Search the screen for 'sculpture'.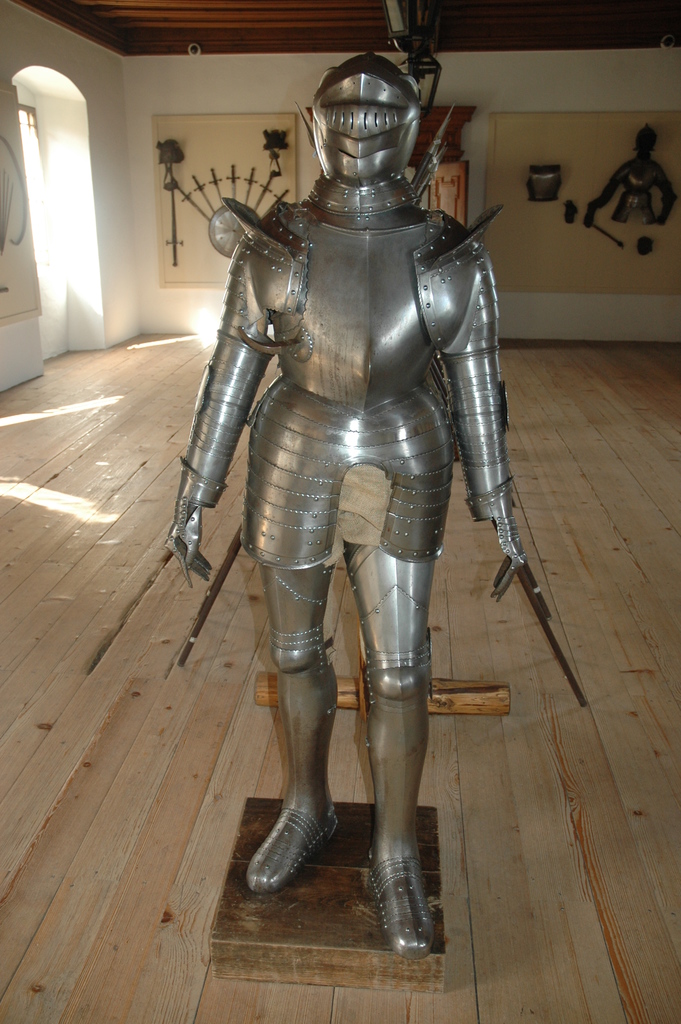
Found at select_region(174, 80, 563, 966).
